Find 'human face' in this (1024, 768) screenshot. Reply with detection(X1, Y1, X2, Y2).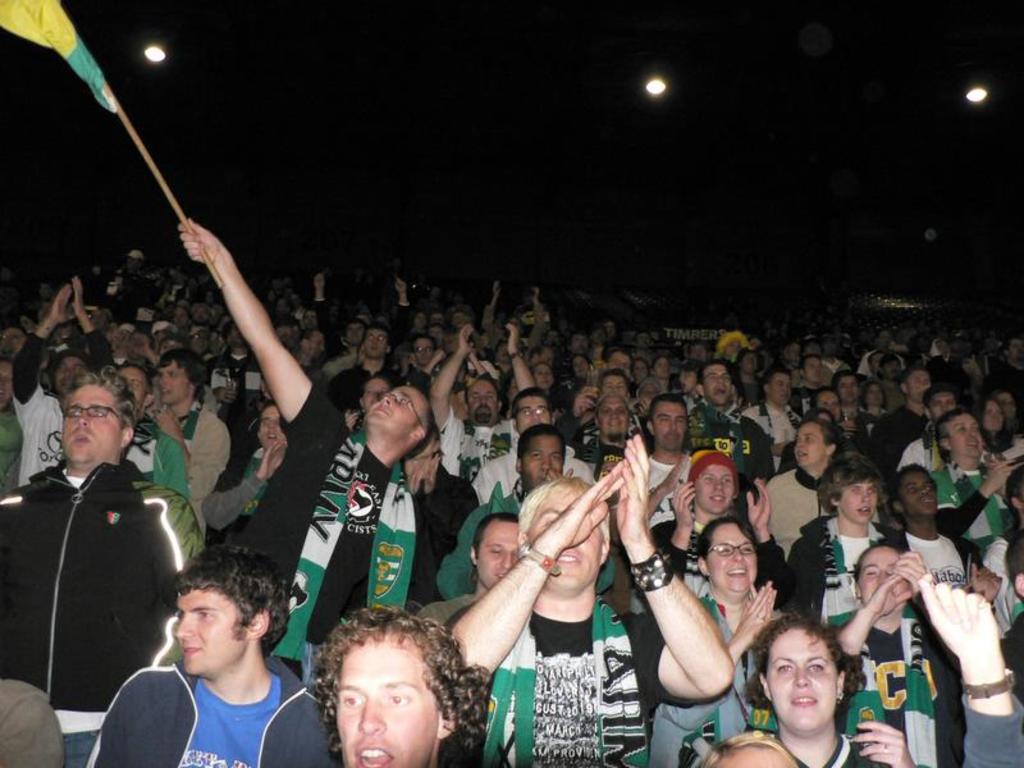
detection(948, 408, 987, 462).
